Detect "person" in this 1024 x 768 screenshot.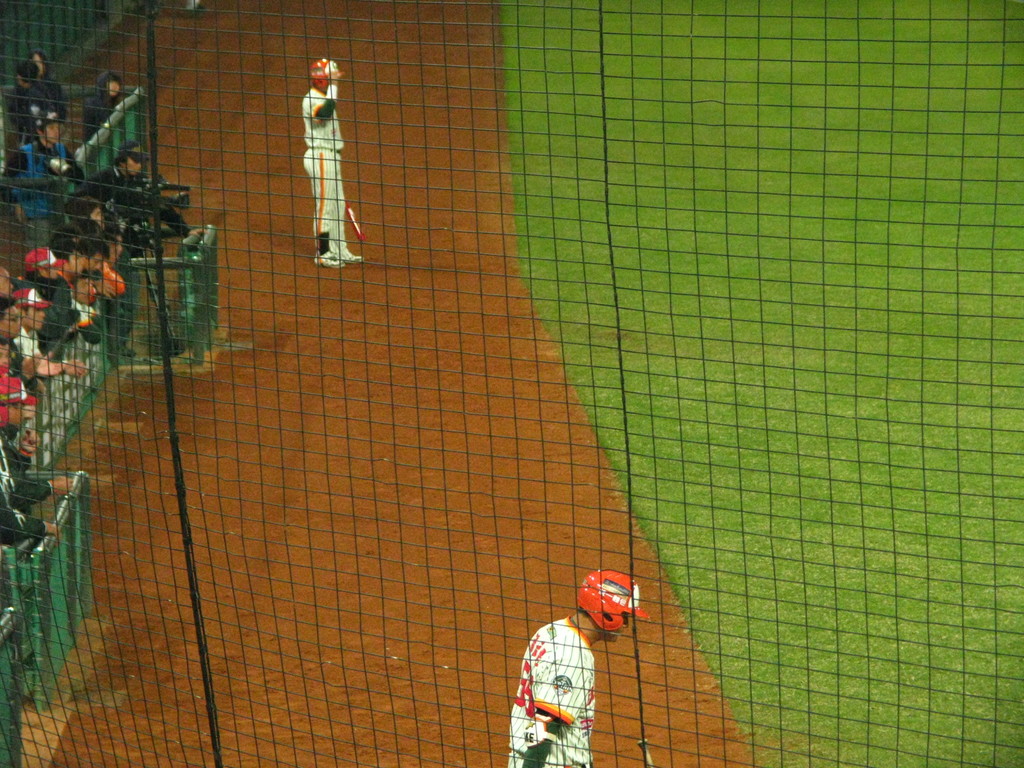
Detection: left=25, top=240, right=83, bottom=359.
